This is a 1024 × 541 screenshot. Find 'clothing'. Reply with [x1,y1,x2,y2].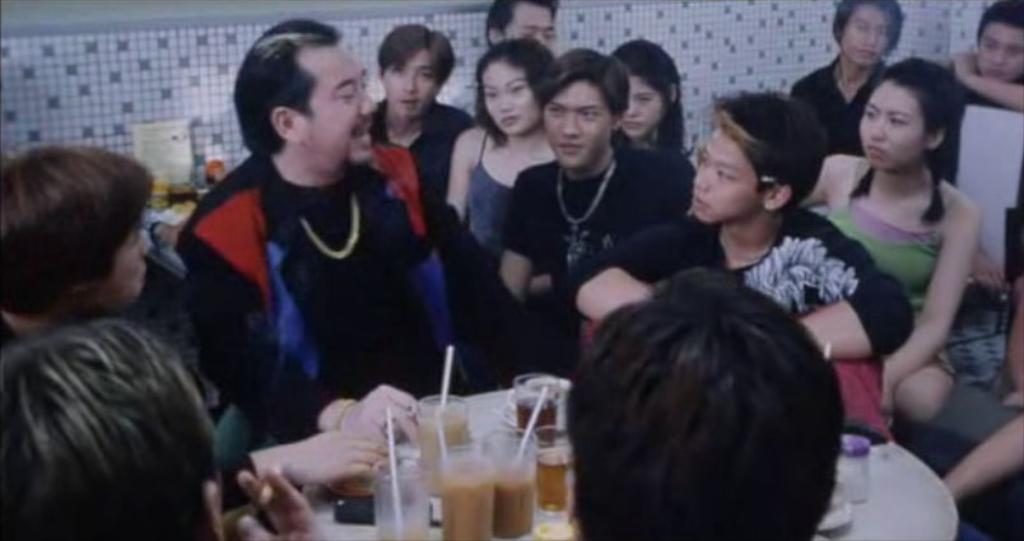
[823,158,967,306].
